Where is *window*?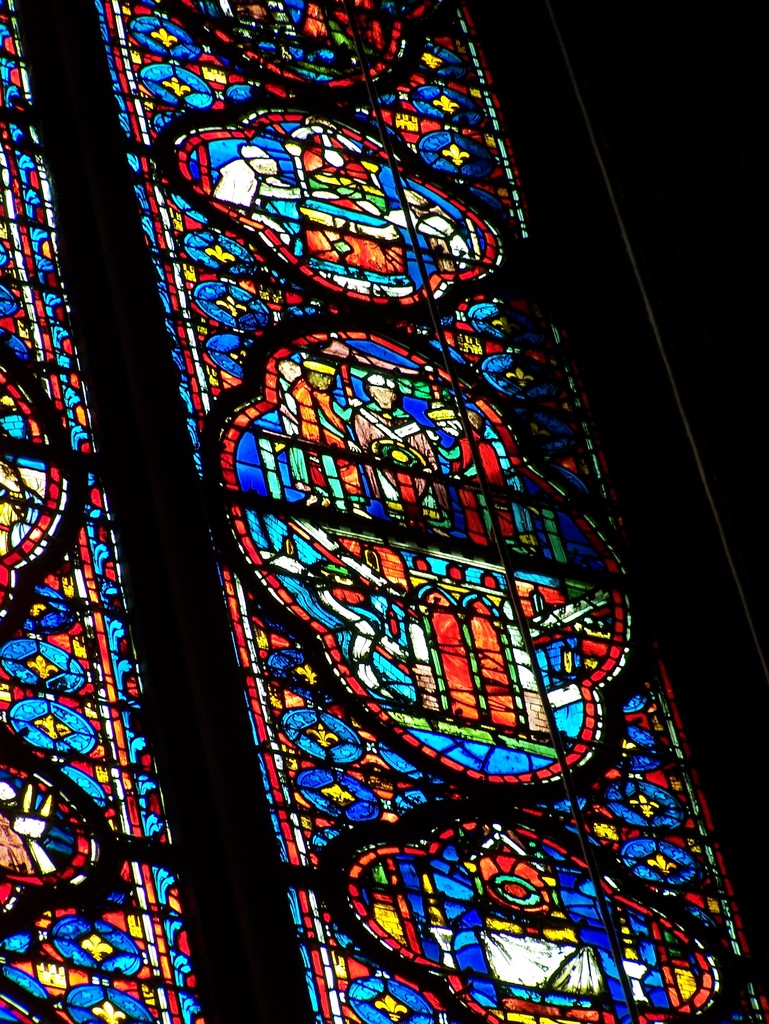
{"x1": 3, "y1": 0, "x2": 768, "y2": 1023}.
